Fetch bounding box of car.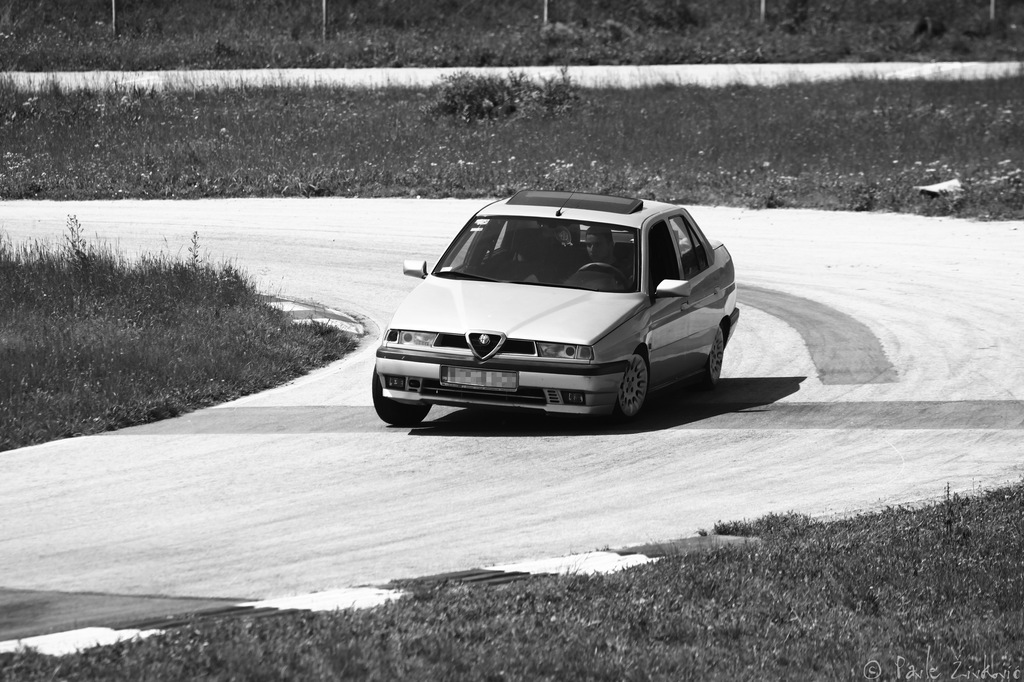
Bbox: 369,182,738,430.
